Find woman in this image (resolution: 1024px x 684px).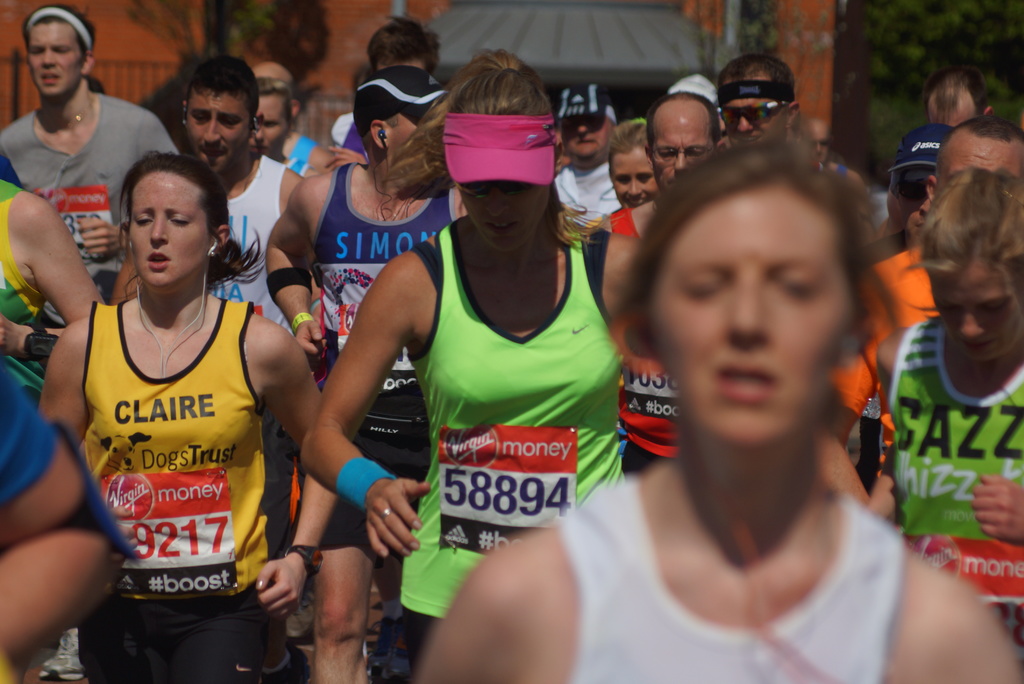
rect(609, 116, 666, 208).
